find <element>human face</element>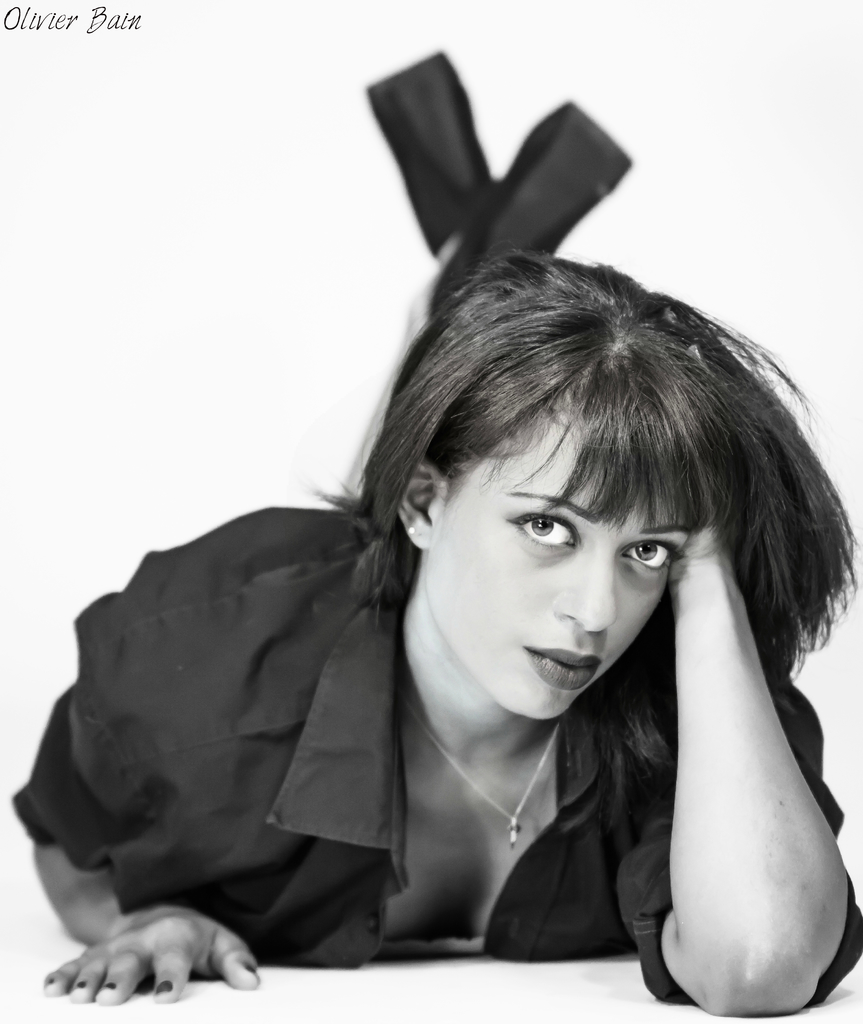
(438, 417, 690, 722)
